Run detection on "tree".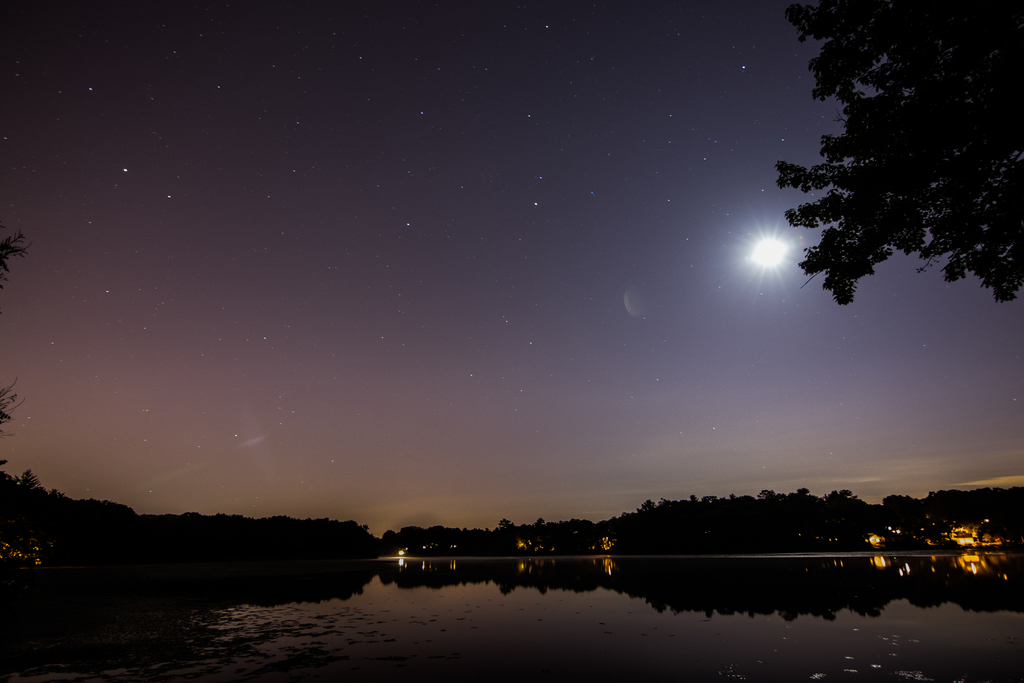
Result: x1=47, y1=488, x2=69, y2=525.
